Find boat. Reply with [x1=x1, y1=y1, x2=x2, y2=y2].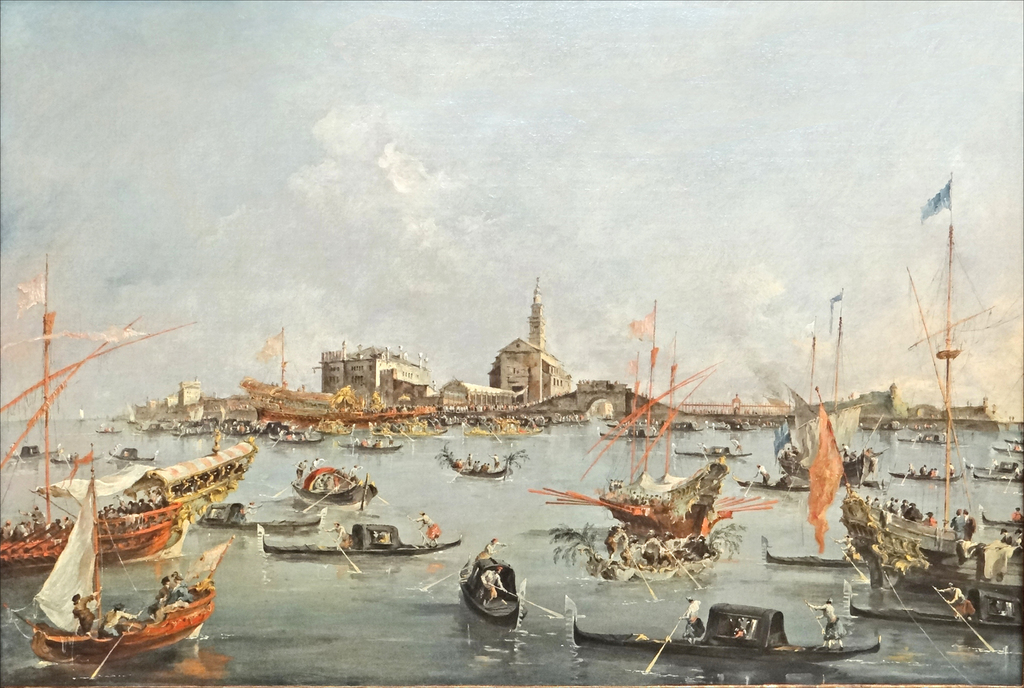
[x1=53, y1=452, x2=104, y2=463].
